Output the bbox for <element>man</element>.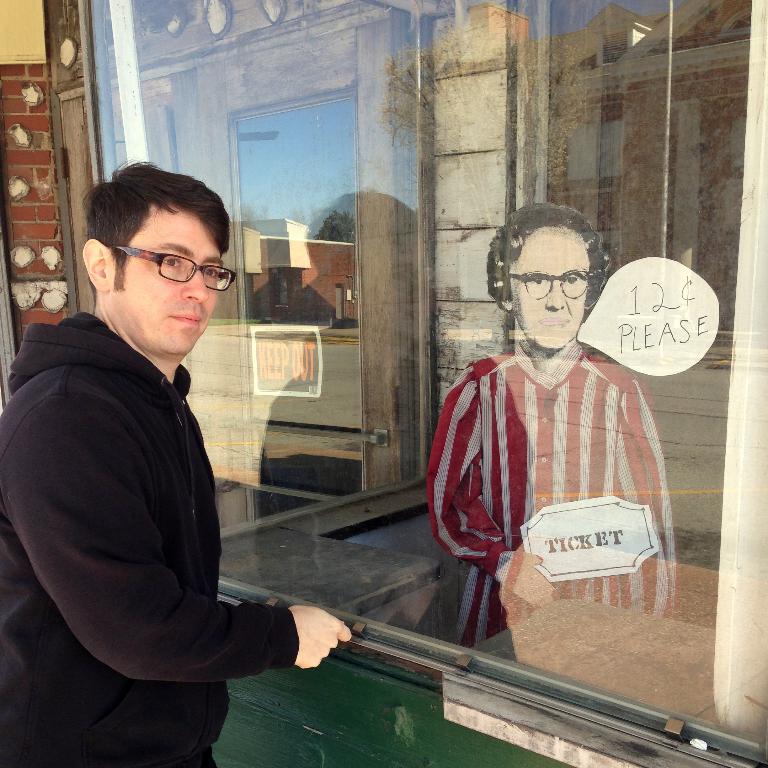
bbox(11, 126, 297, 767).
